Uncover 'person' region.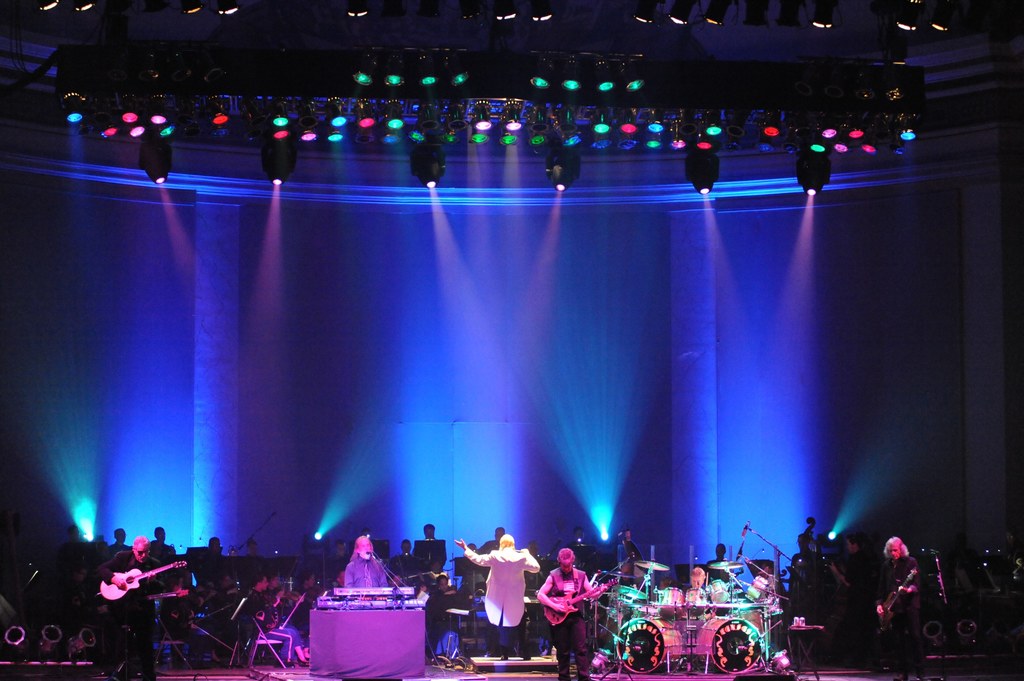
Uncovered: <region>393, 540, 420, 576</region>.
